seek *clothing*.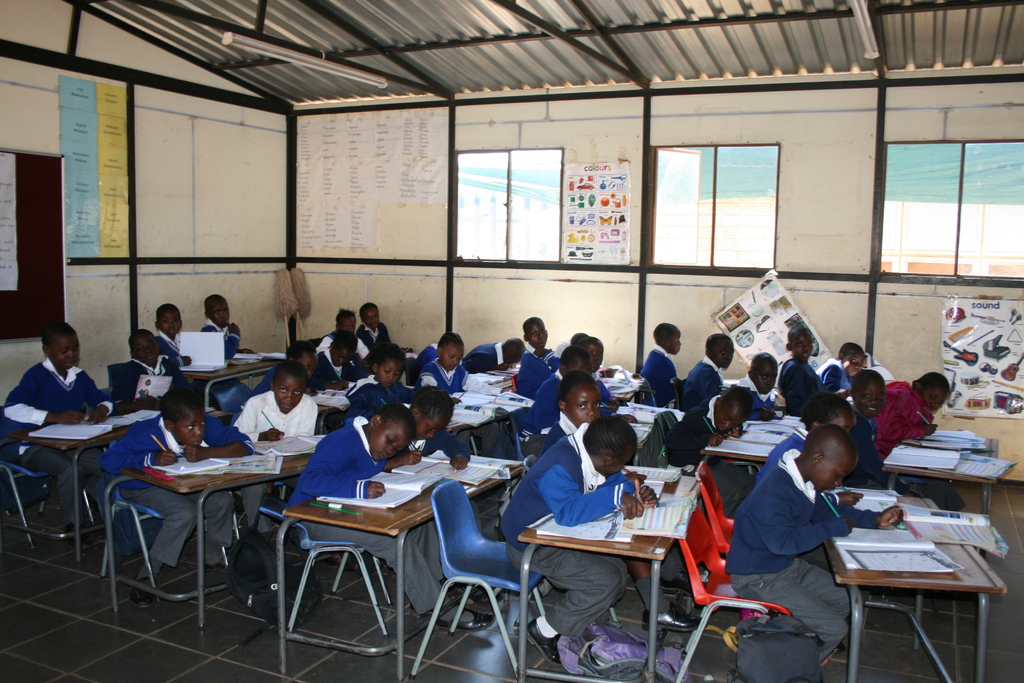
[245,394,324,439].
